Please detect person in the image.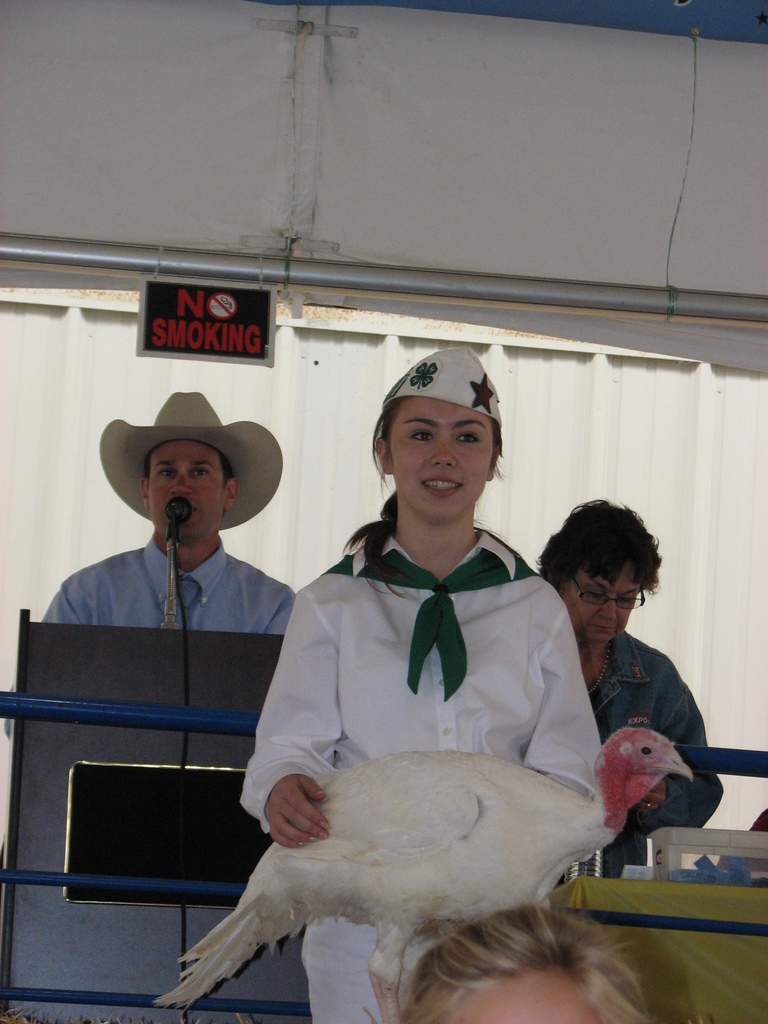
bbox=(38, 390, 298, 627).
